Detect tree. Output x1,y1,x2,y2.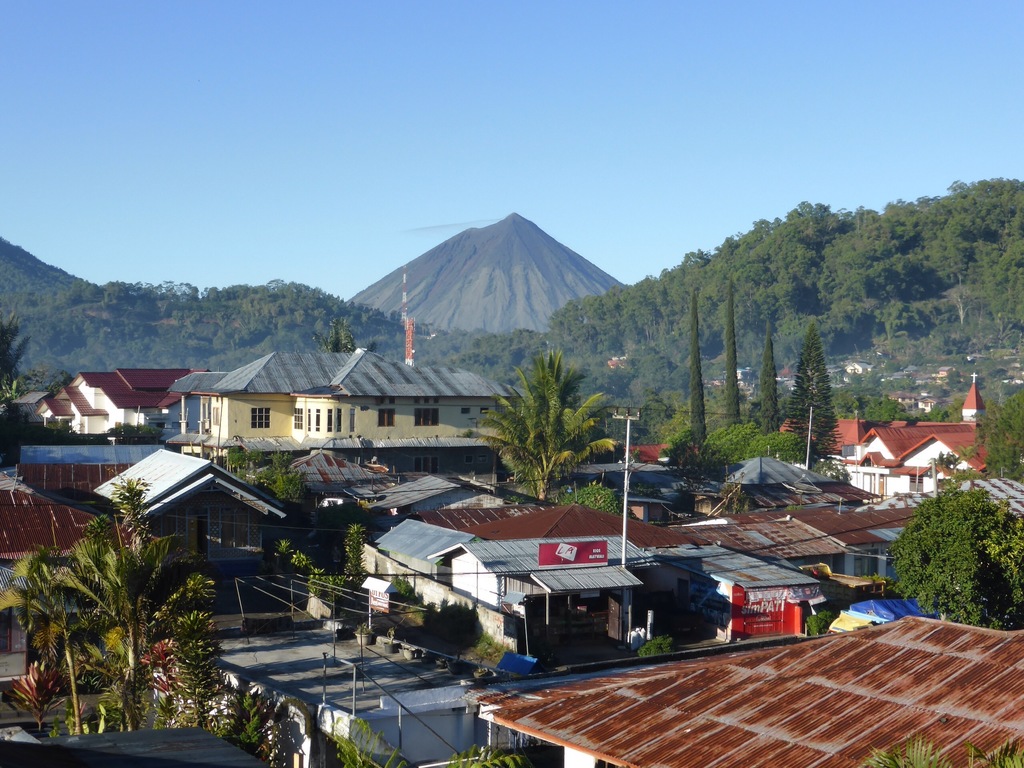
837,383,920,420.
